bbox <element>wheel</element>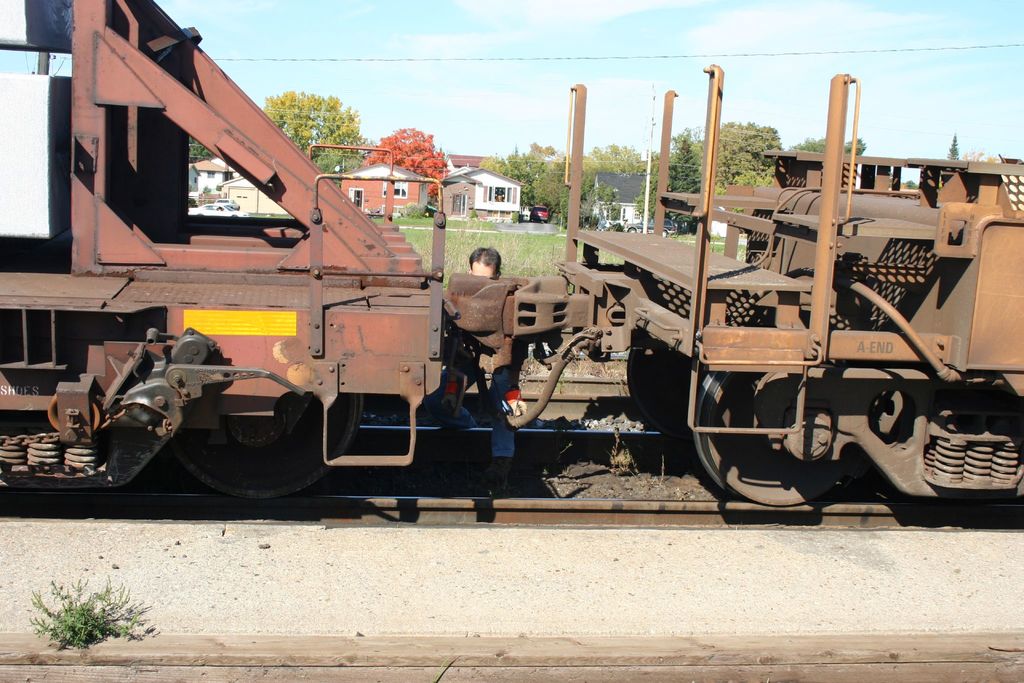
crop(687, 368, 852, 513)
